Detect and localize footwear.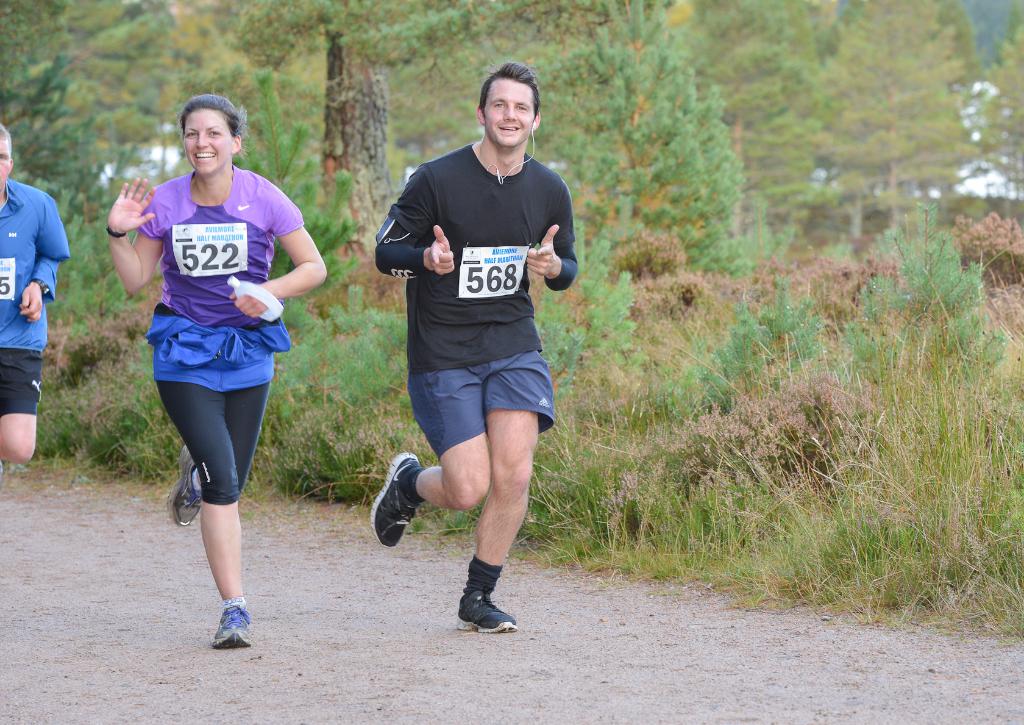
Localized at <box>170,446,204,527</box>.
